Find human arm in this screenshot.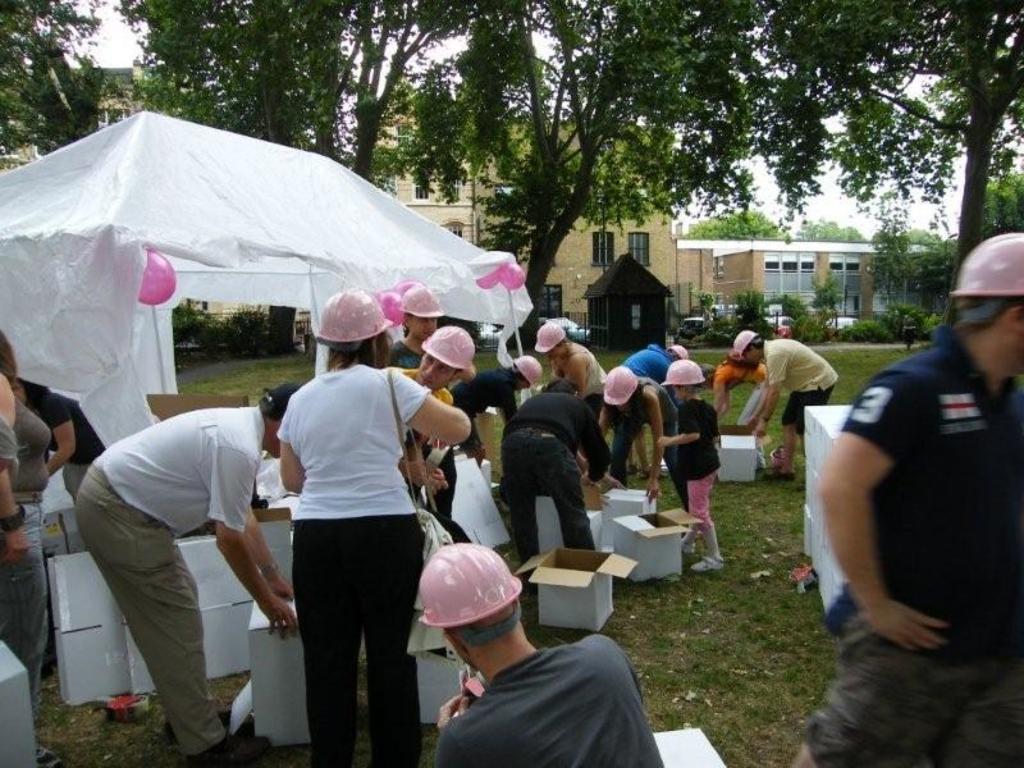
The bounding box for human arm is box=[716, 362, 731, 419].
